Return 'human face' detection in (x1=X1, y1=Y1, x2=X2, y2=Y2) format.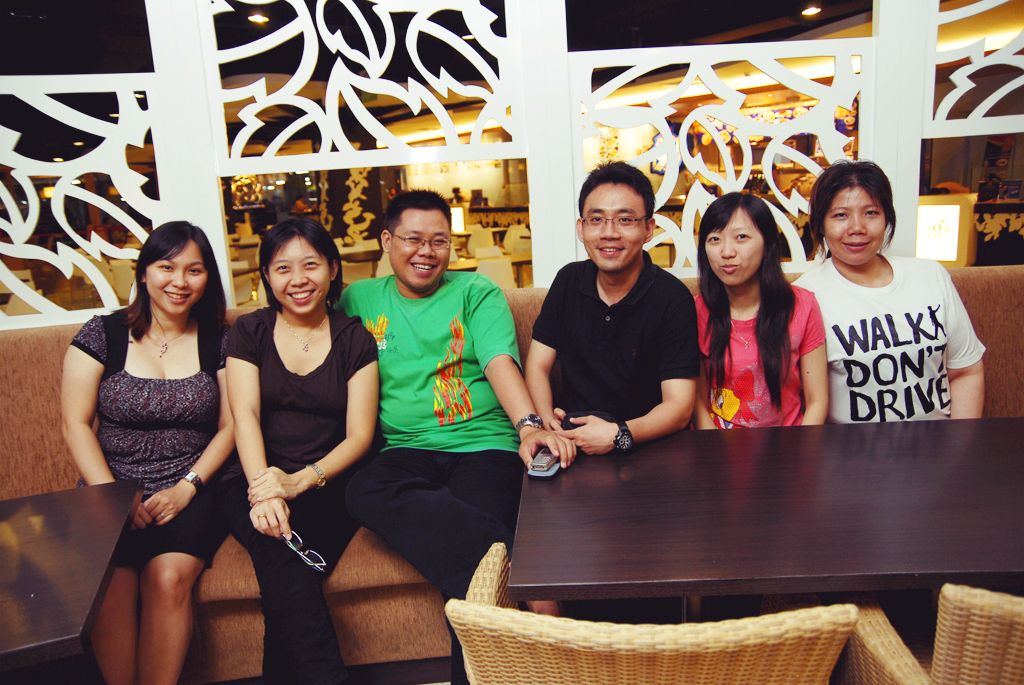
(x1=145, y1=238, x2=208, y2=315).
